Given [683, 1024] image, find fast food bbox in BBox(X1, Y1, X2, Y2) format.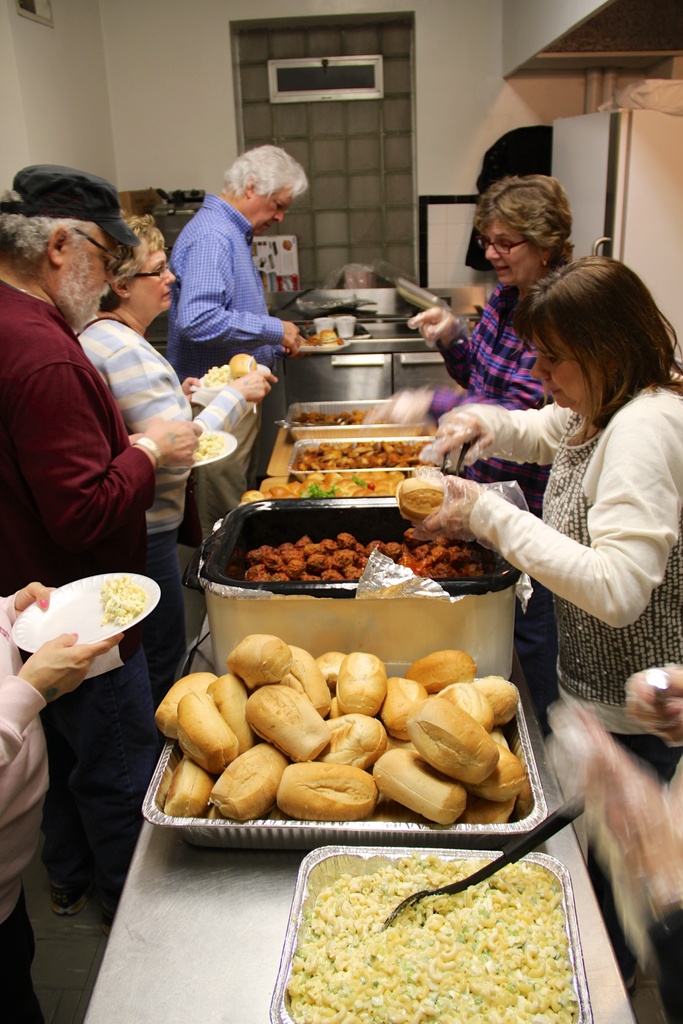
BBox(307, 719, 389, 769).
